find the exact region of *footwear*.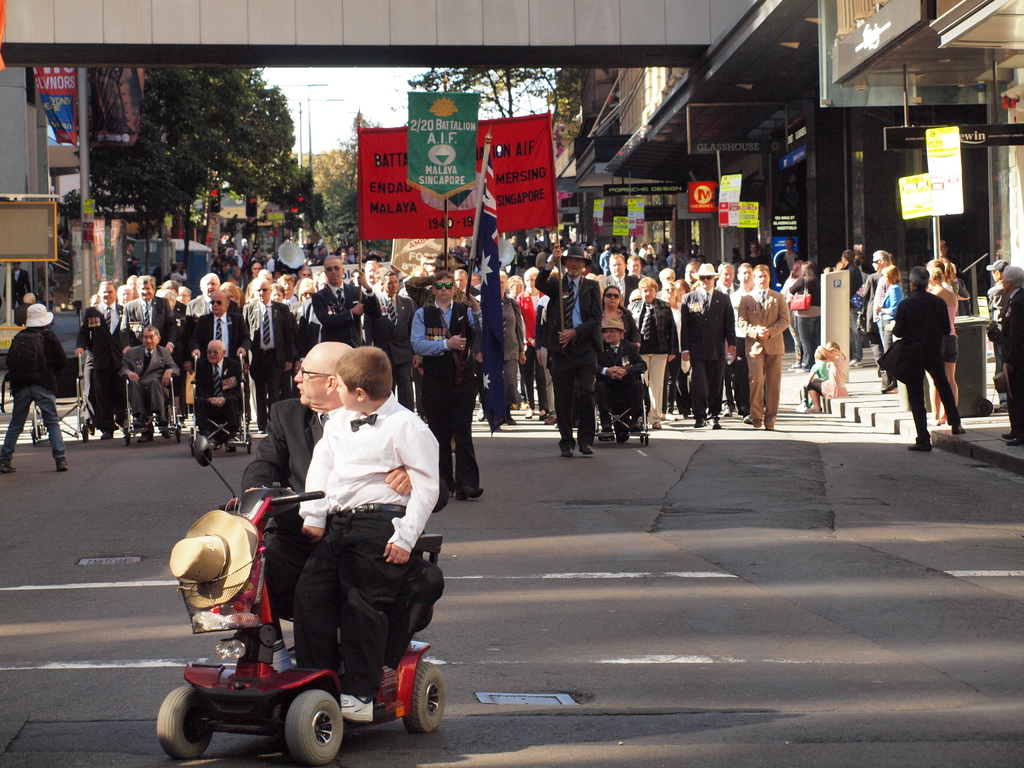
Exact region: l=54, t=458, r=68, b=475.
